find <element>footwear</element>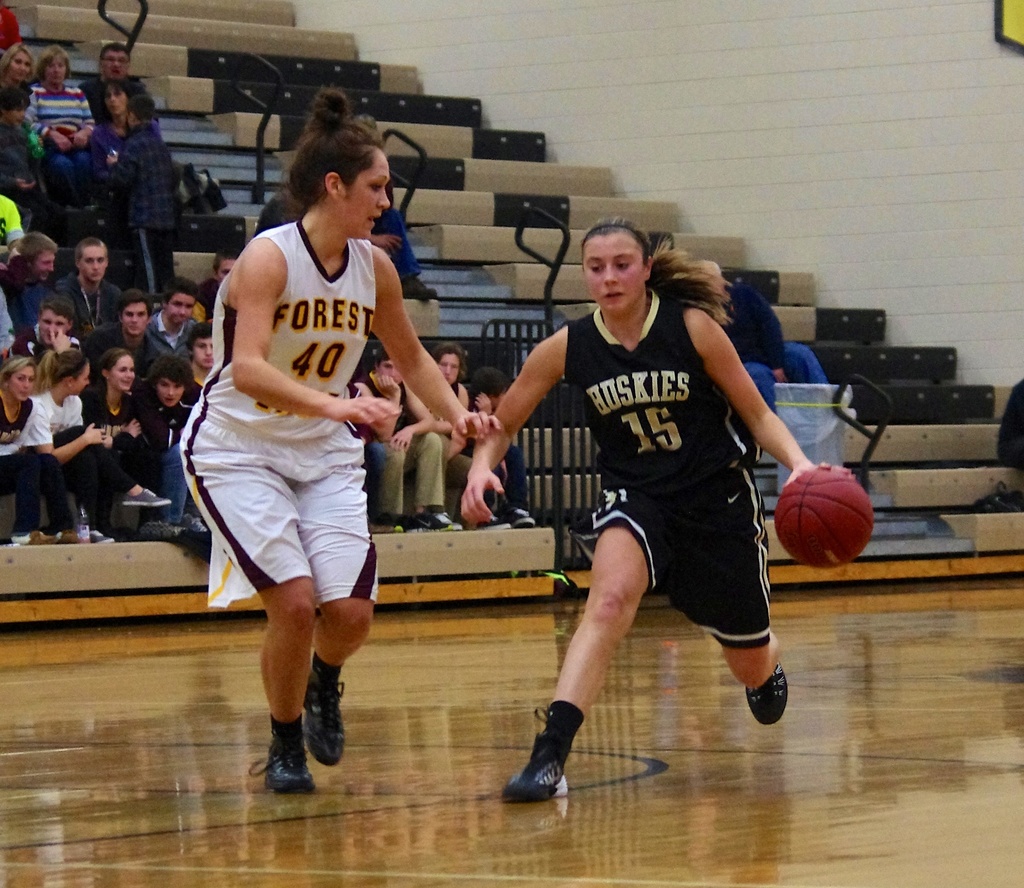
crop(123, 492, 173, 507)
